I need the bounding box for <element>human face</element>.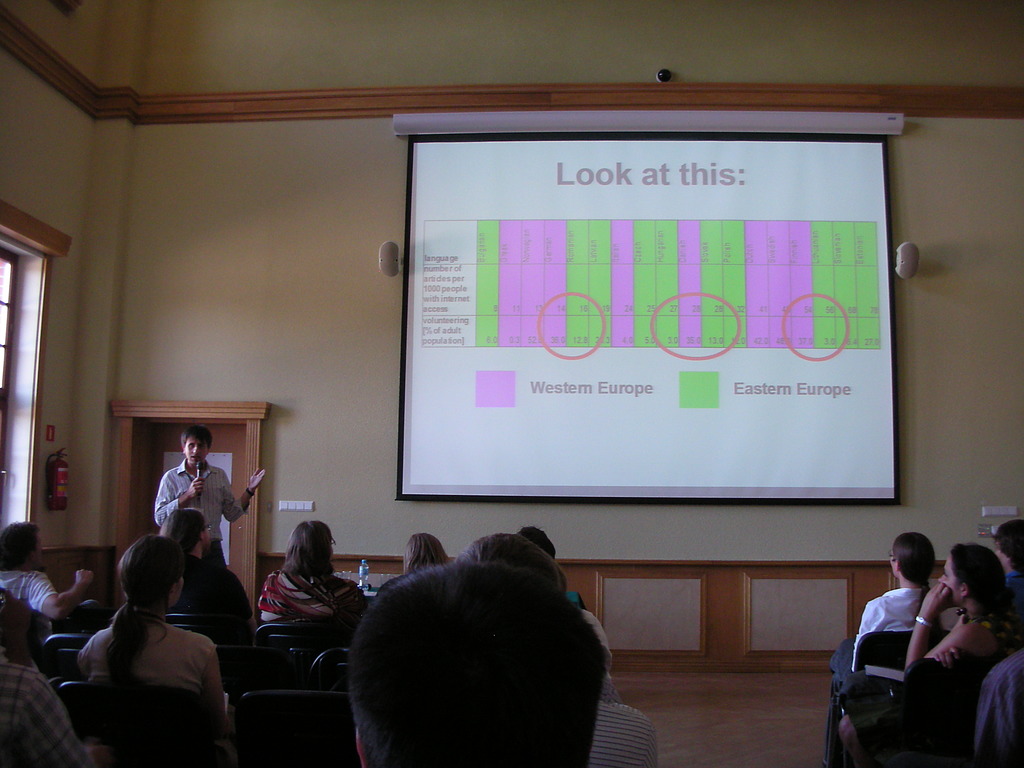
Here it is: l=185, t=436, r=207, b=465.
